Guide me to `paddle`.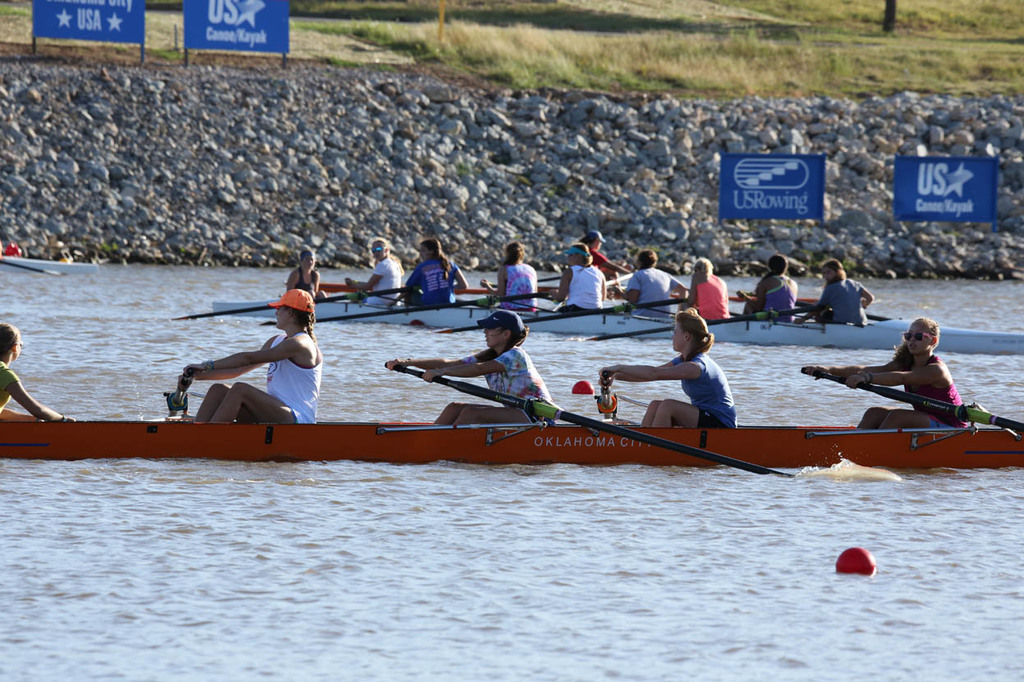
Guidance: bbox=[434, 296, 688, 335].
